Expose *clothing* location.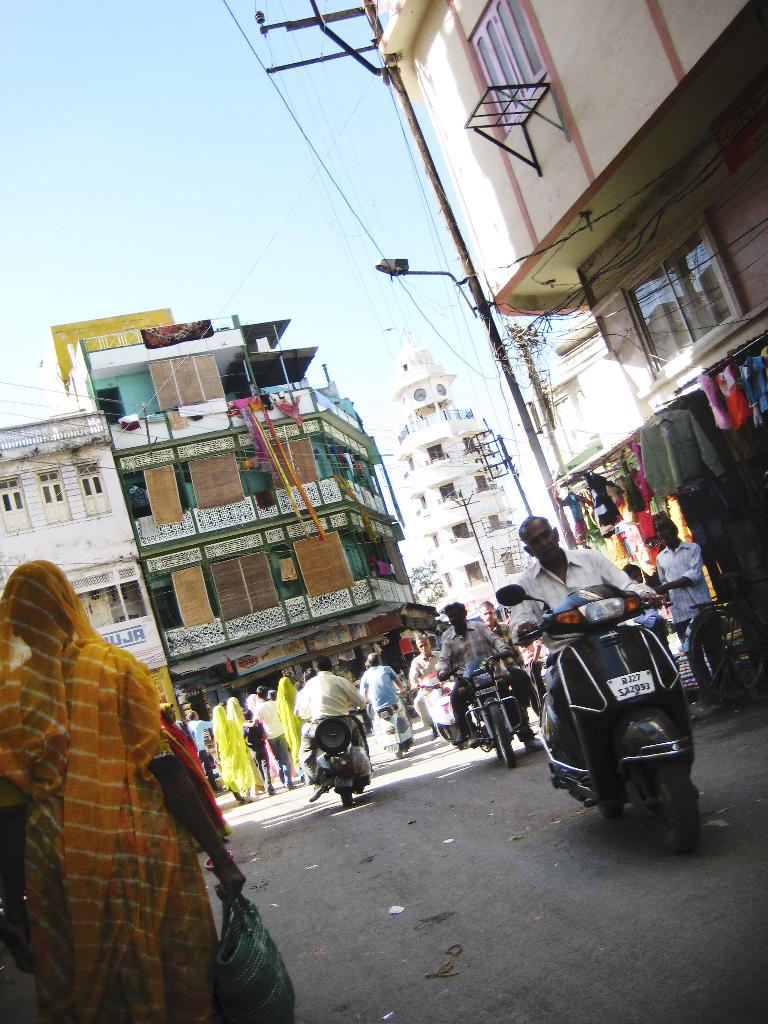
Exposed at l=272, t=668, r=303, b=752.
